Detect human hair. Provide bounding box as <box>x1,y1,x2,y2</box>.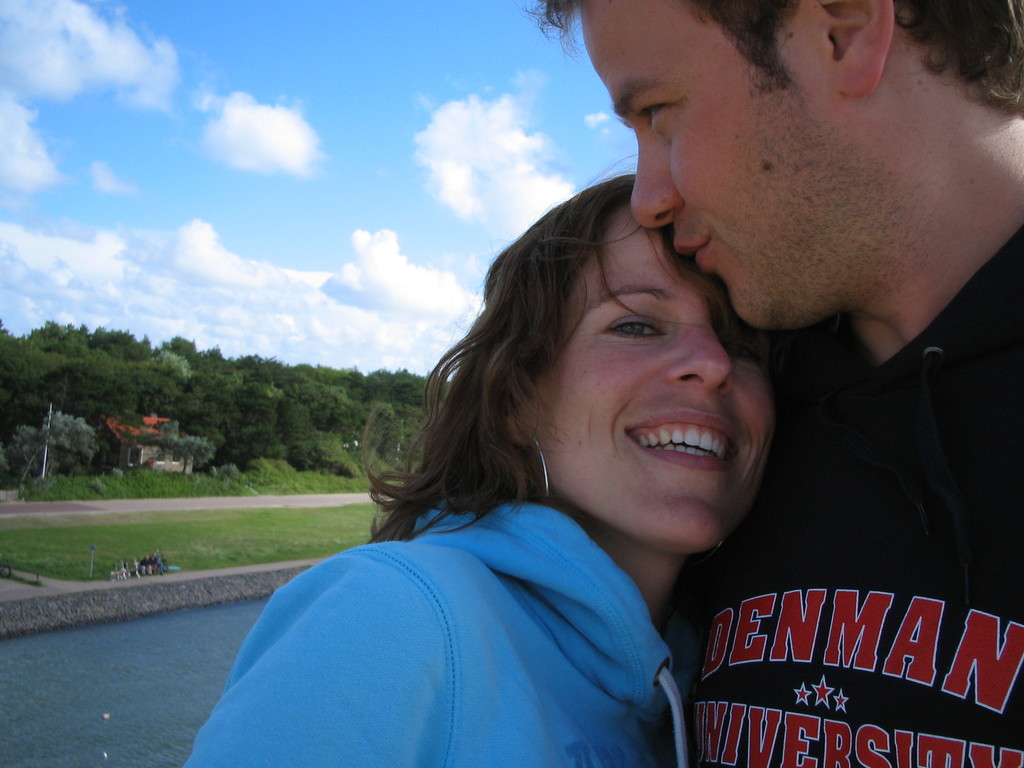
<box>369,202,778,567</box>.
